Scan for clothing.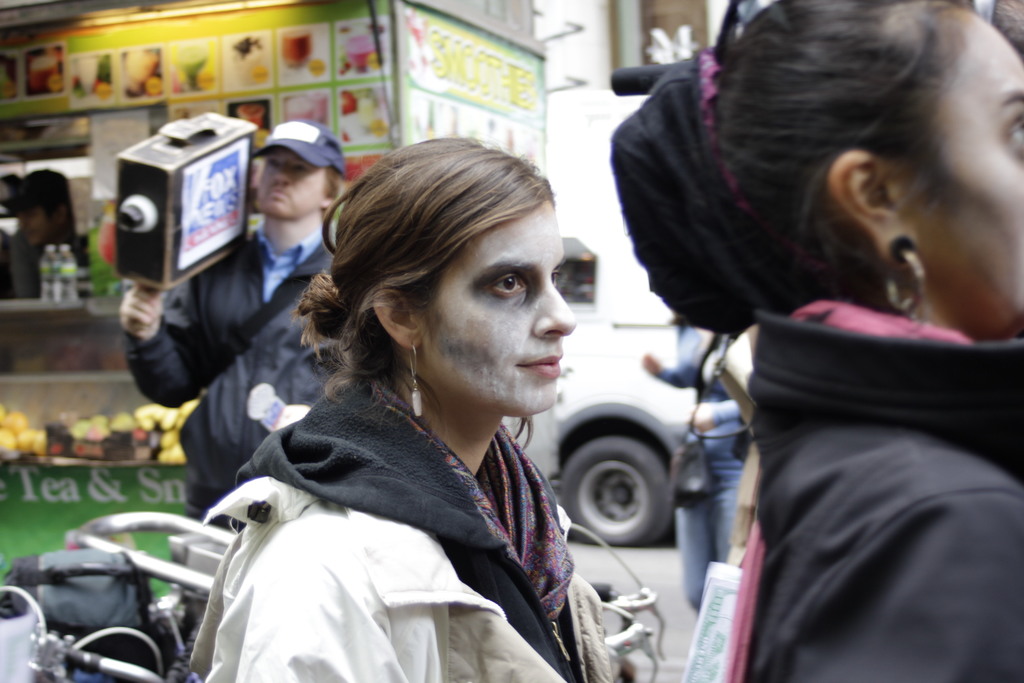
Scan result: [121,225,339,525].
